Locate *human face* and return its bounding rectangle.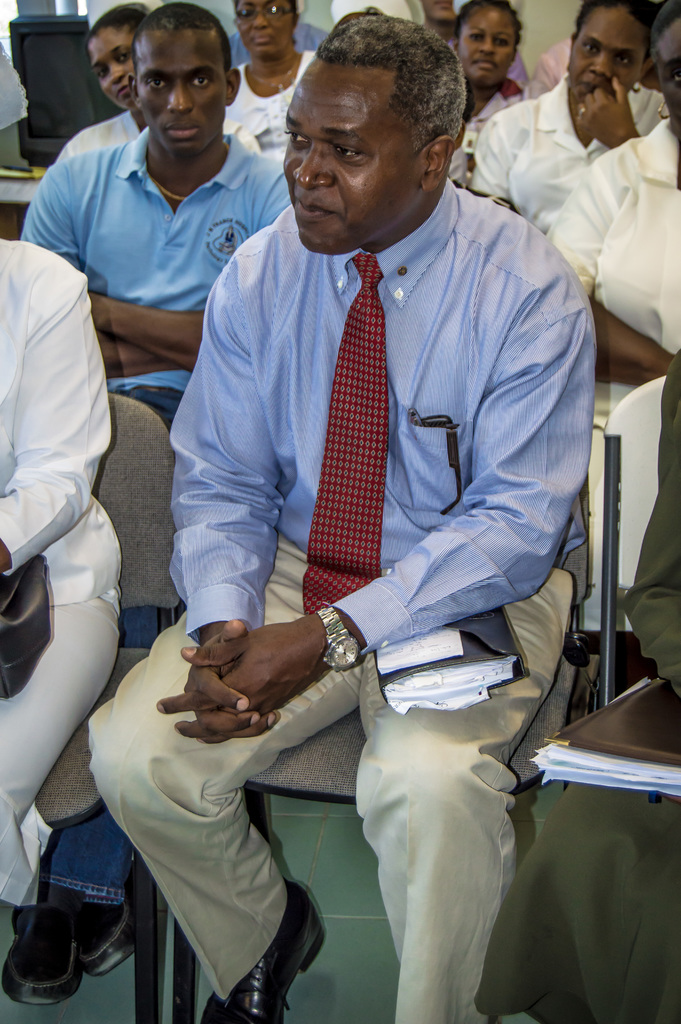
[left=238, top=0, right=304, bottom=61].
